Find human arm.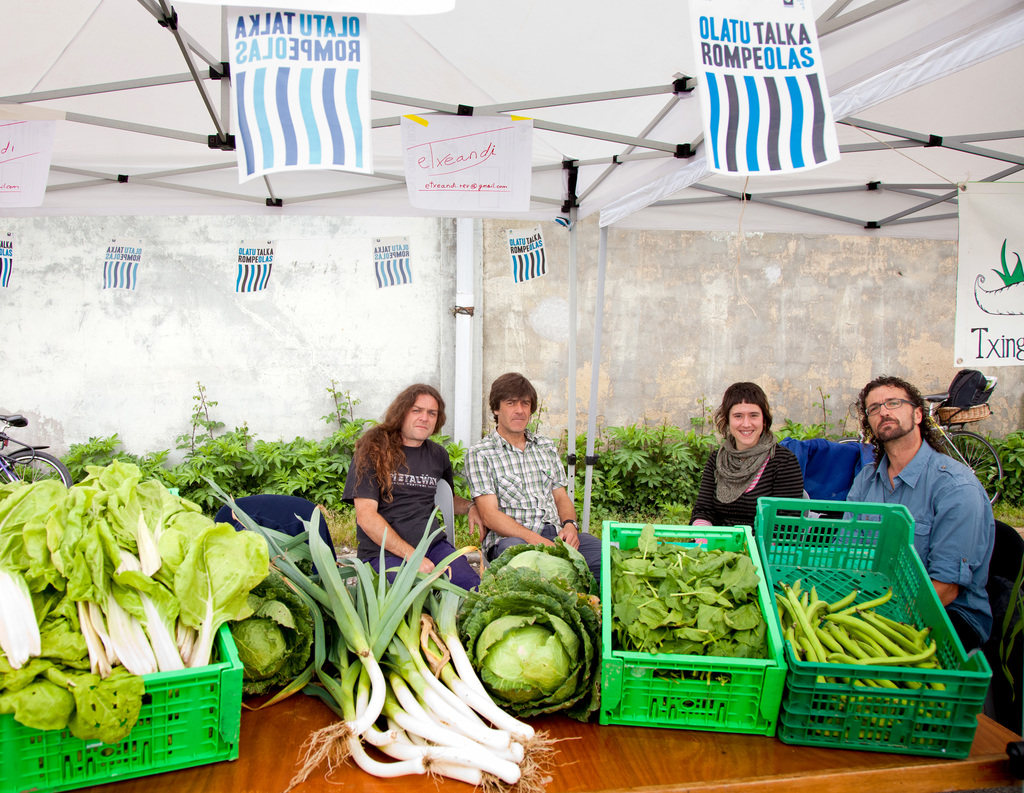
(x1=346, y1=440, x2=449, y2=588).
